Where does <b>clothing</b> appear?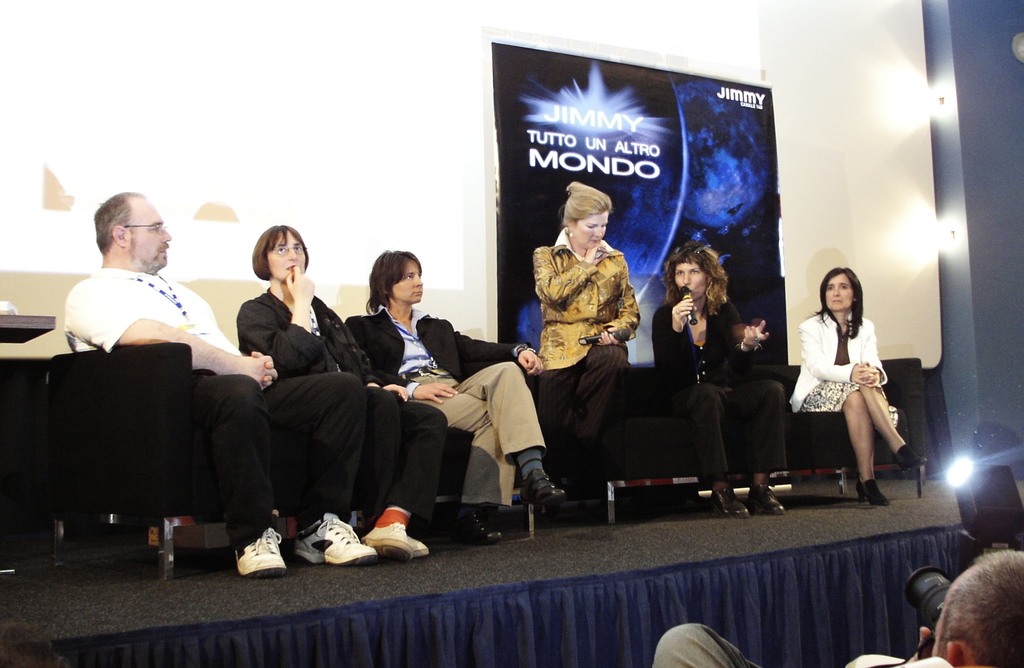
Appears at <region>788, 307, 891, 421</region>.
